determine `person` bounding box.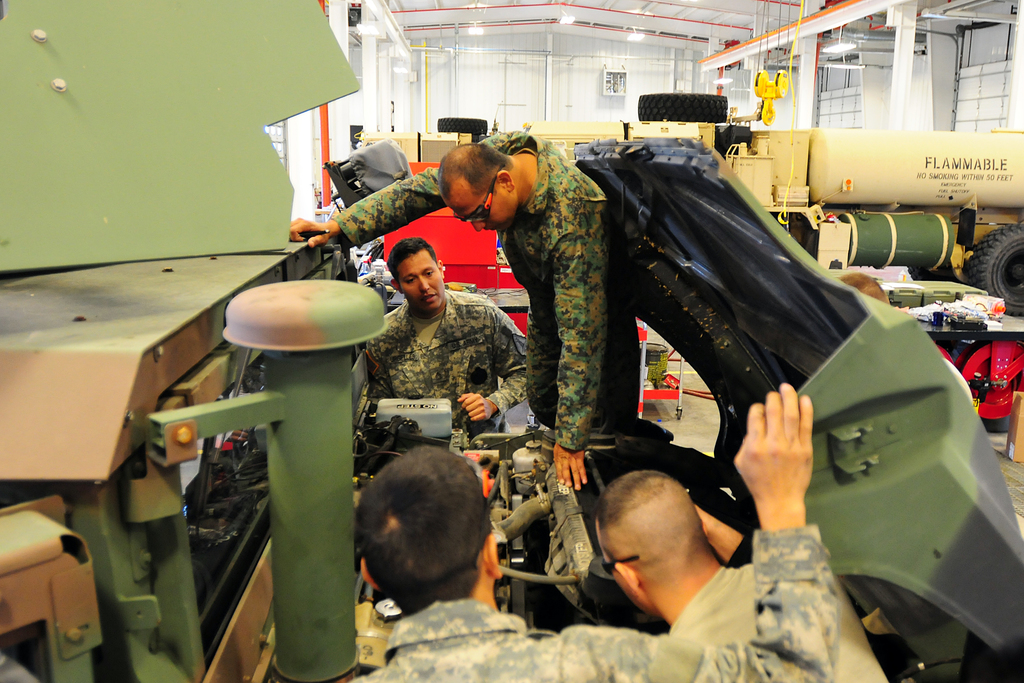
Determined: select_region(840, 276, 972, 409).
